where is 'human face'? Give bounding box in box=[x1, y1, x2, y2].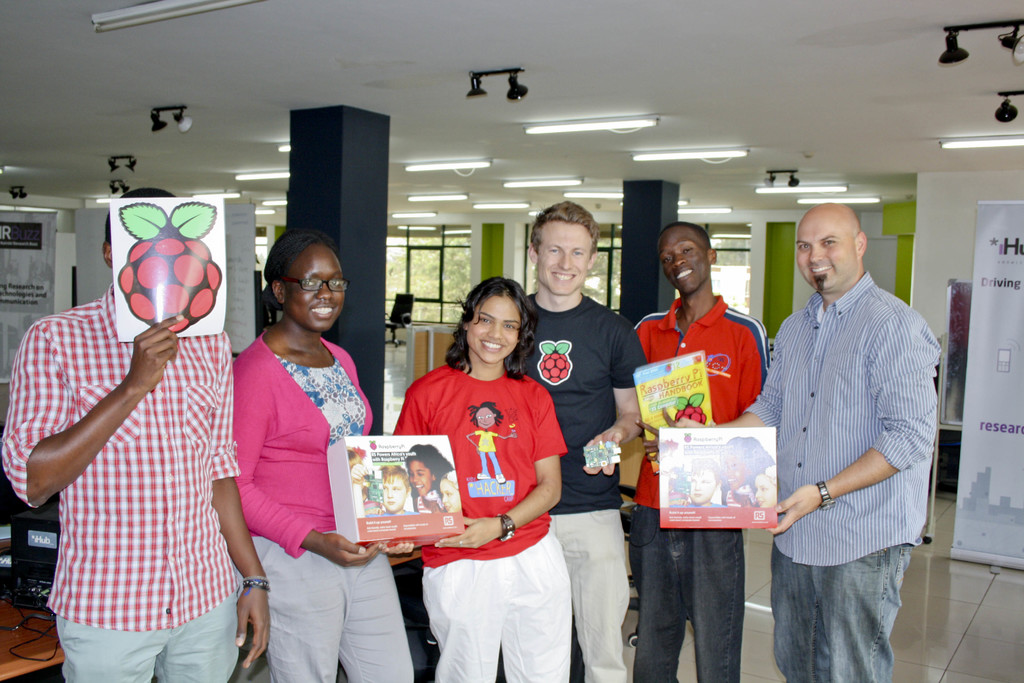
box=[691, 473, 714, 505].
